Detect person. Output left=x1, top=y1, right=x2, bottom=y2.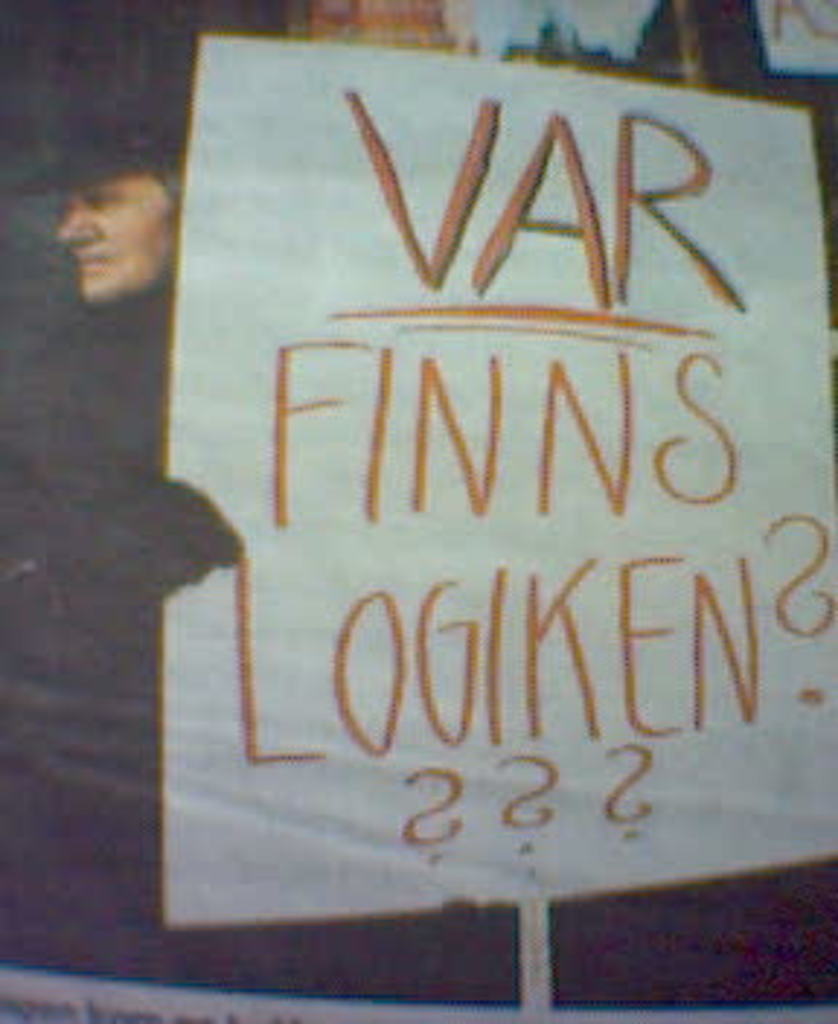
left=0, top=116, right=244, bottom=983.
